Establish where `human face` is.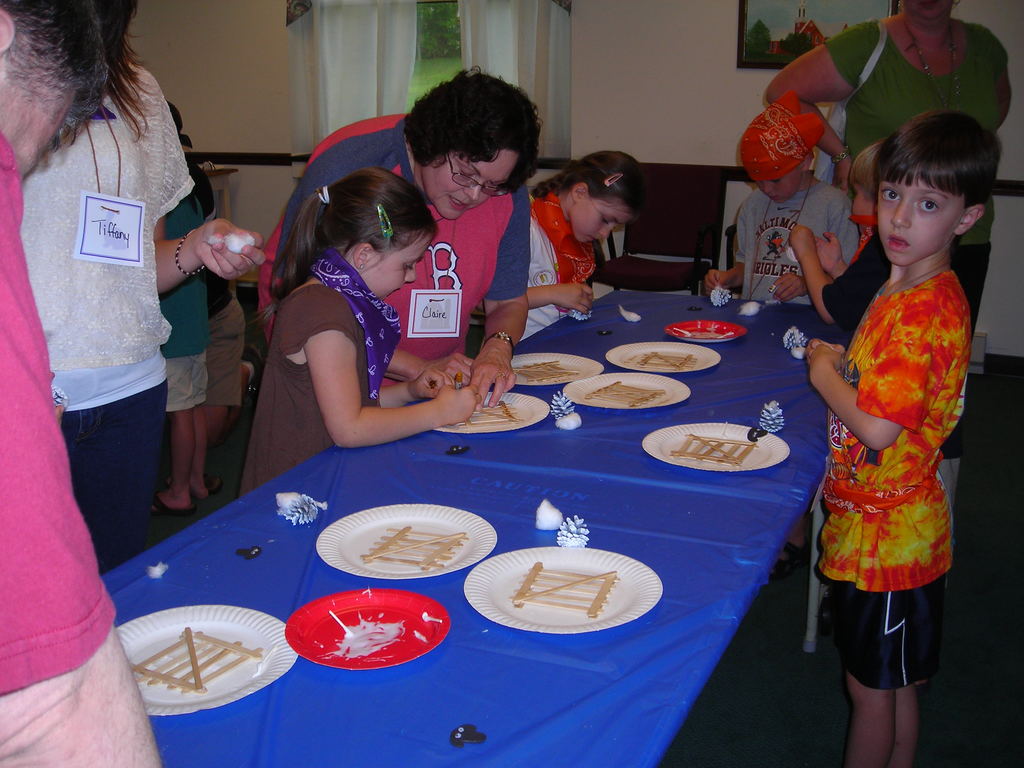
Established at [left=755, top=166, right=804, bottom=205].
